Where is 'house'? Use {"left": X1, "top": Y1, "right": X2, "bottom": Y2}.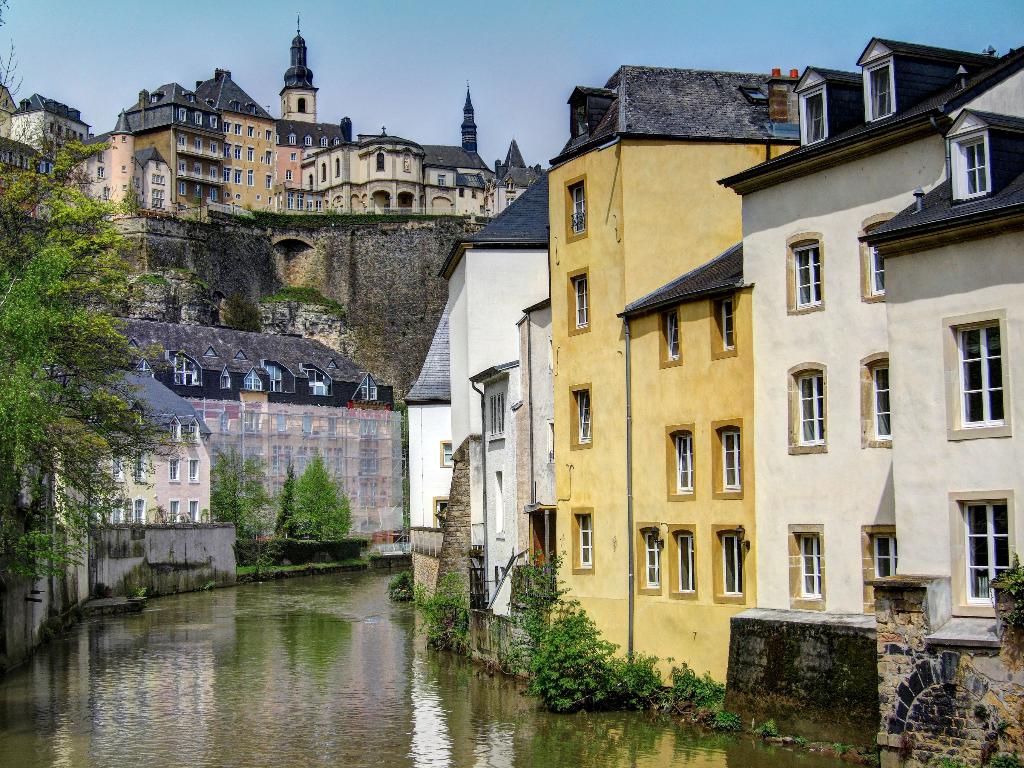
{"left": 84, "top": 117, "right": 177, "bottom": 218}.
